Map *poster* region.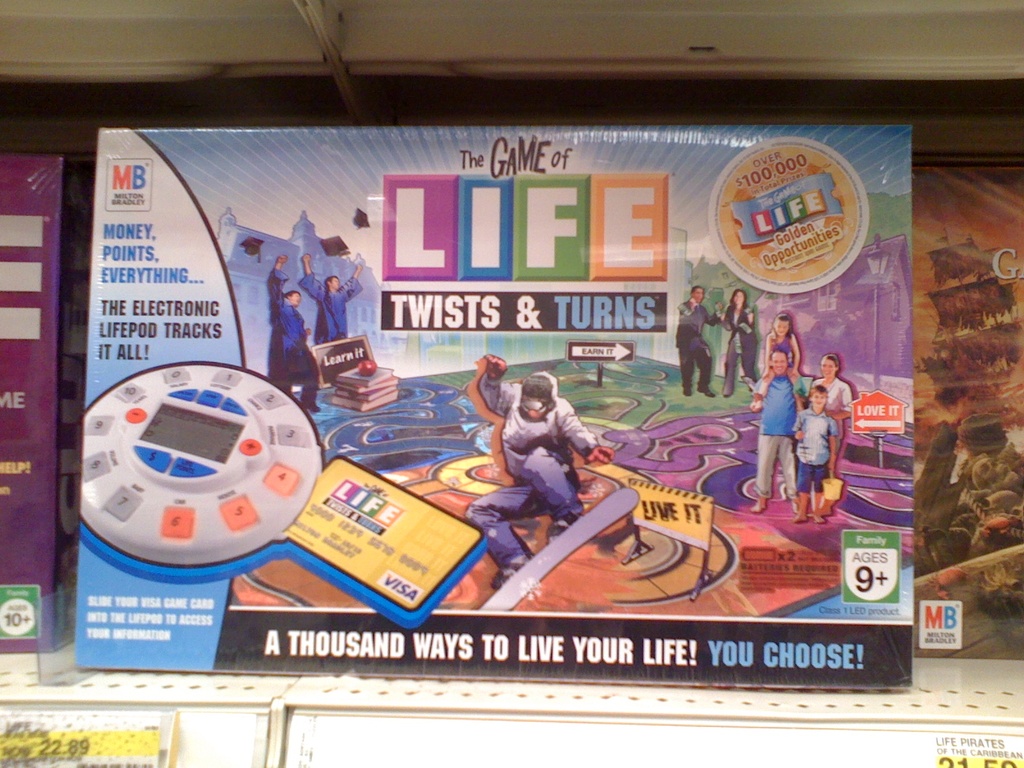
Mapped to (0,155,55,655).
